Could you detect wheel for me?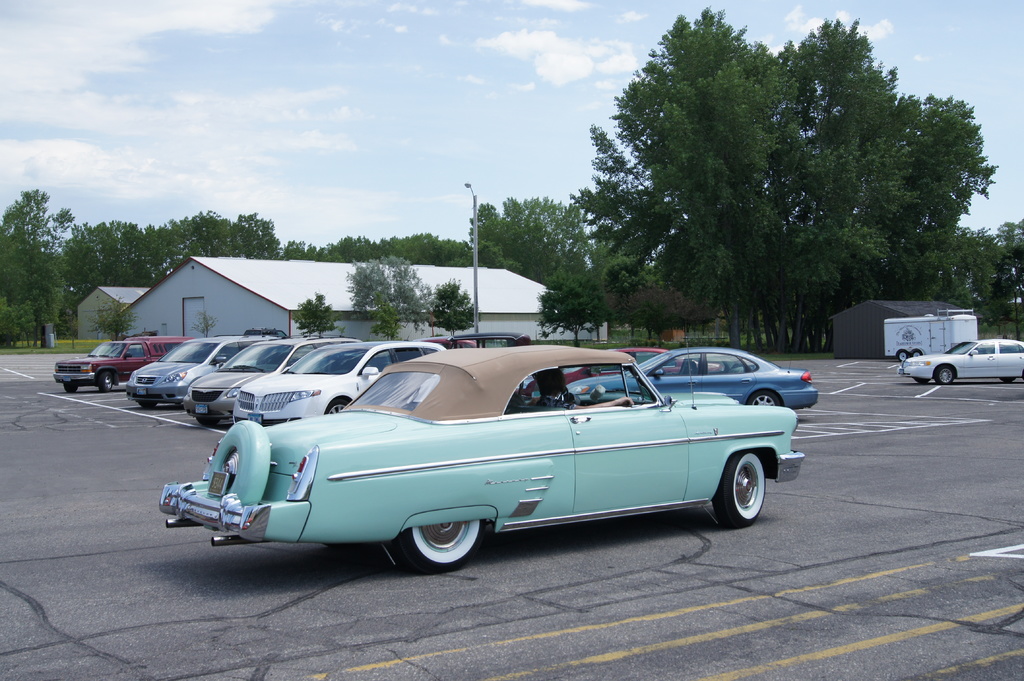
Detection result: left=195, top=413, right=220, bottom=424.
